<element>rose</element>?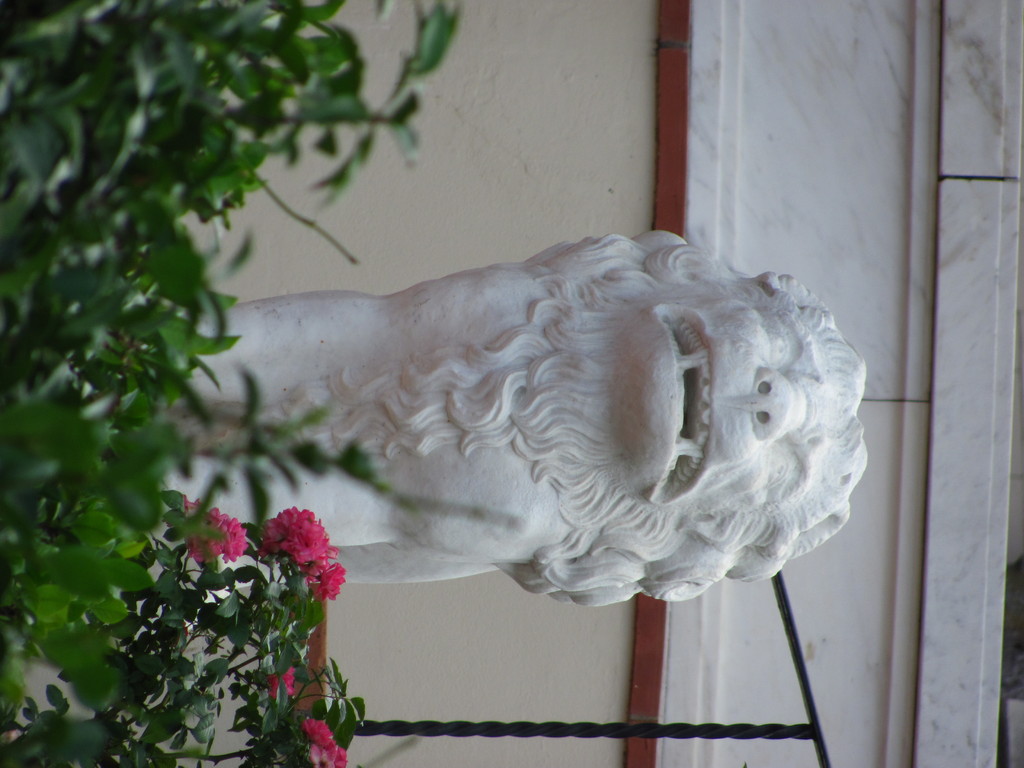
x1=202, y1=507, x2=225, y2=527
